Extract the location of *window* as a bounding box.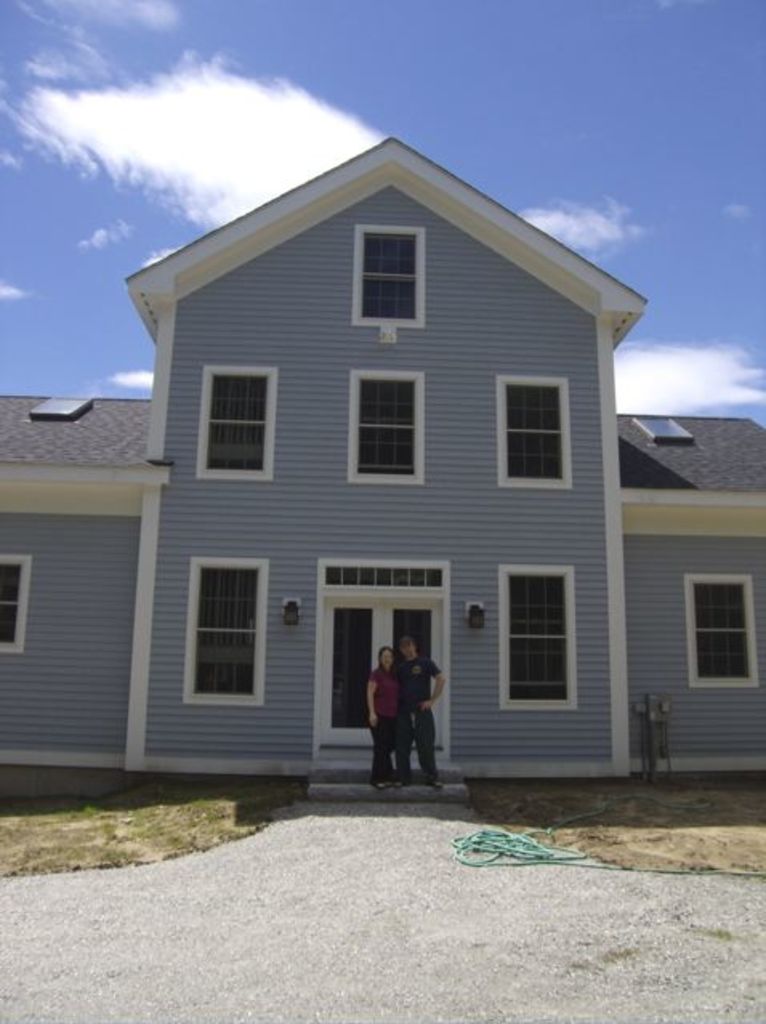
(x1=686, y1=577, x2=752, y2=687).
